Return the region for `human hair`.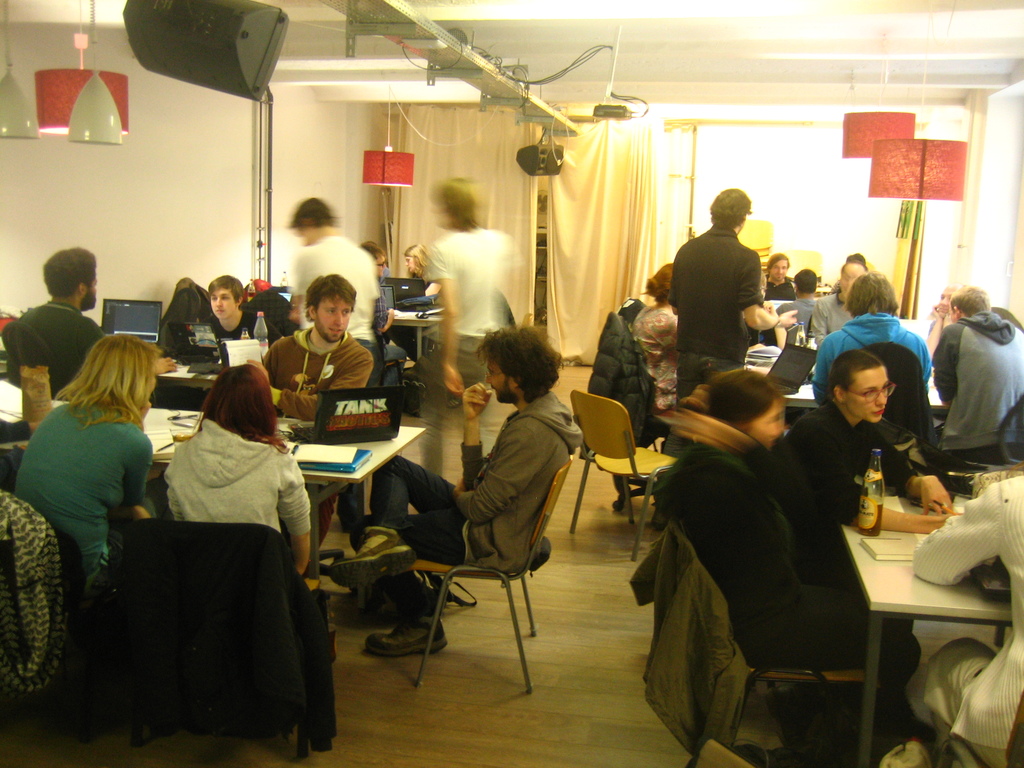
{"left": 39, "top": 246, "right": 95, "bottom": 299}.
